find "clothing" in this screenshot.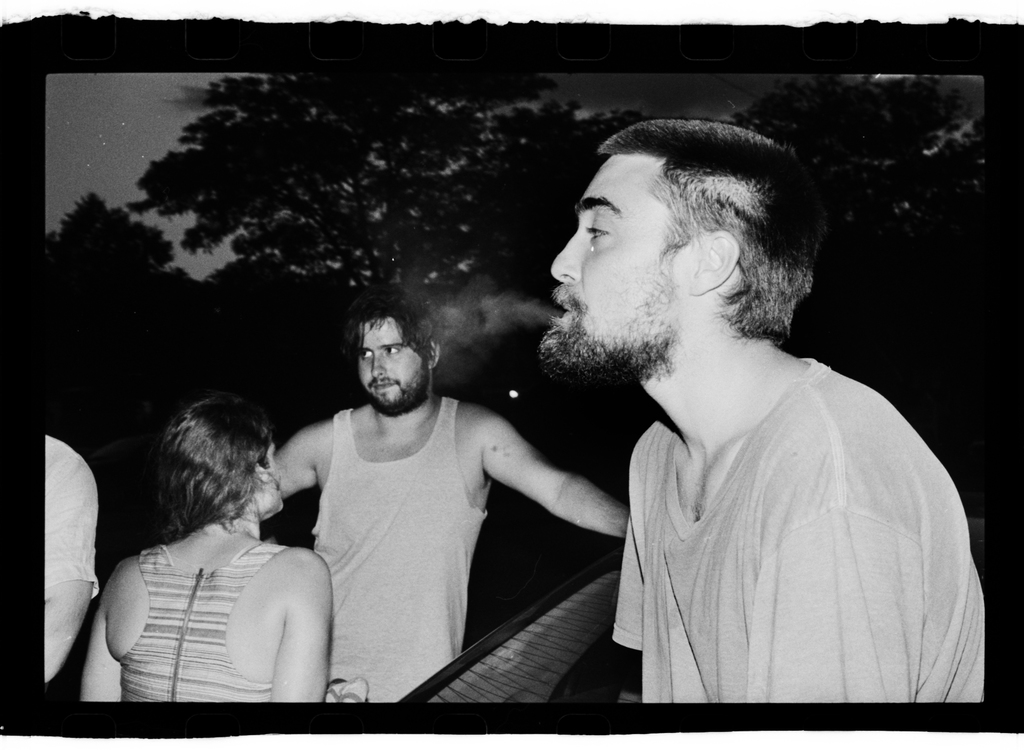
The bounding box for "clothing" is detection(44, 435, 99, 602).
